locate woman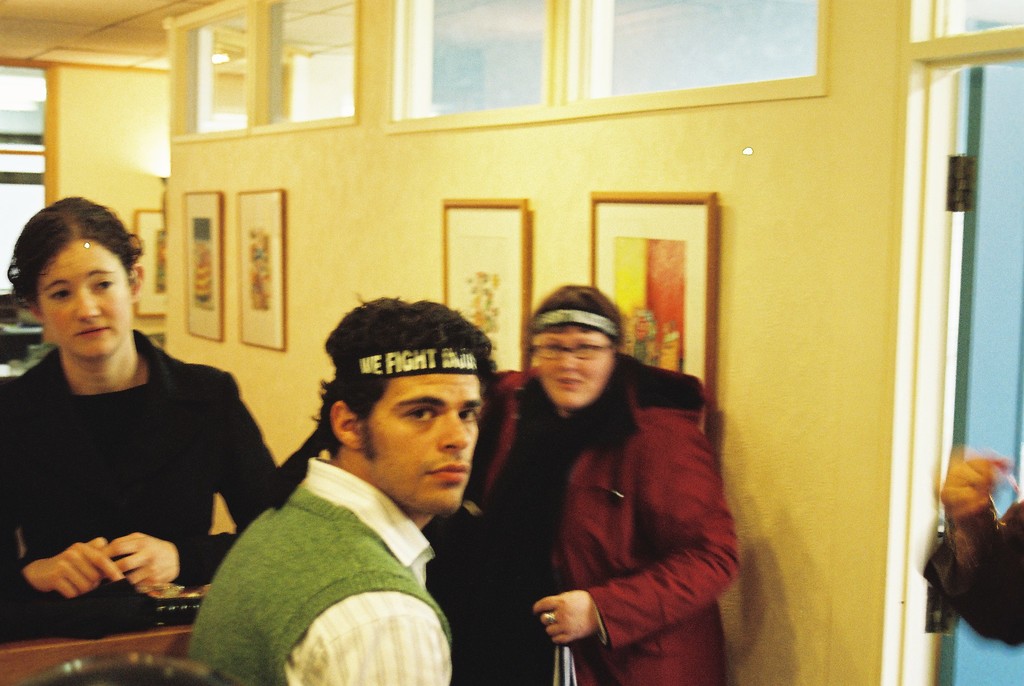
(0, 197, 284, 640)
